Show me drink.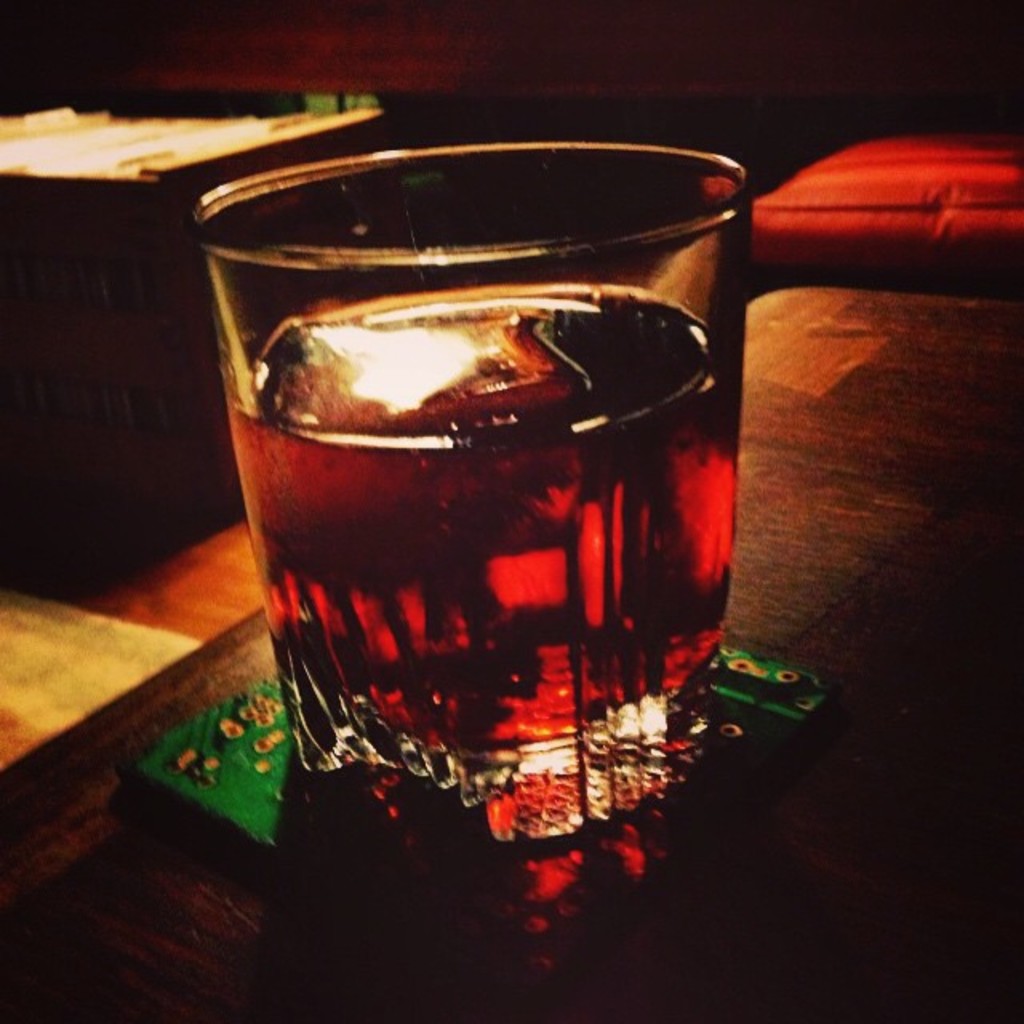
drink is here: l=226, t=291, r=749, b=824.
